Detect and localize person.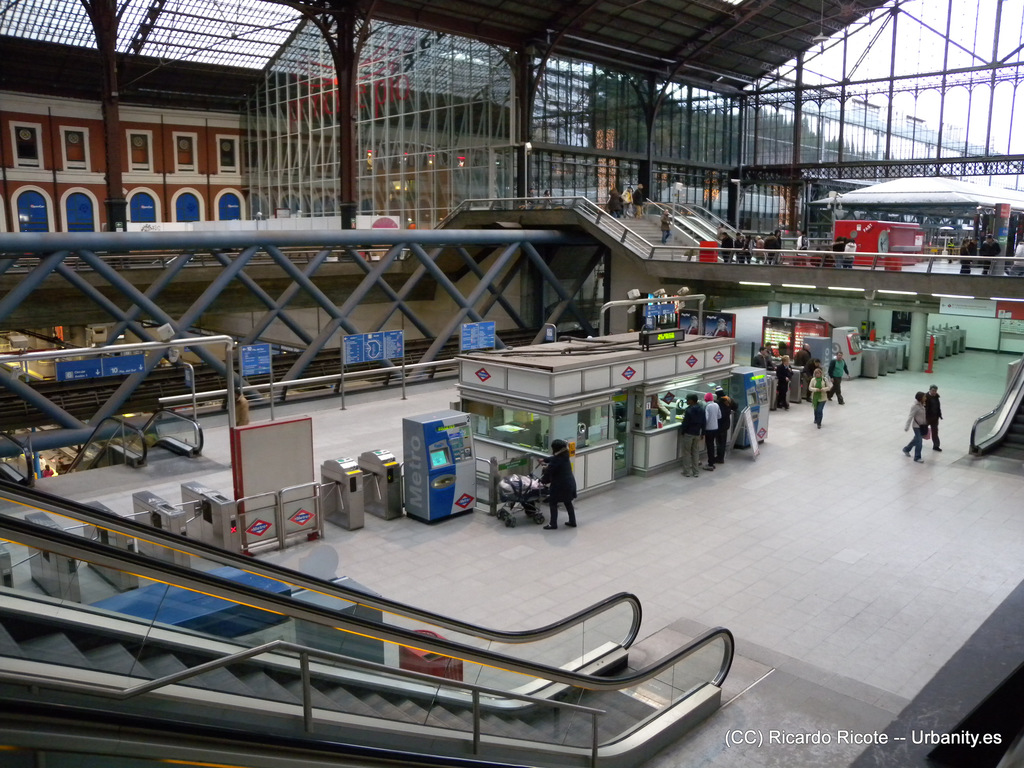
Localized at [631,180,644,217].
